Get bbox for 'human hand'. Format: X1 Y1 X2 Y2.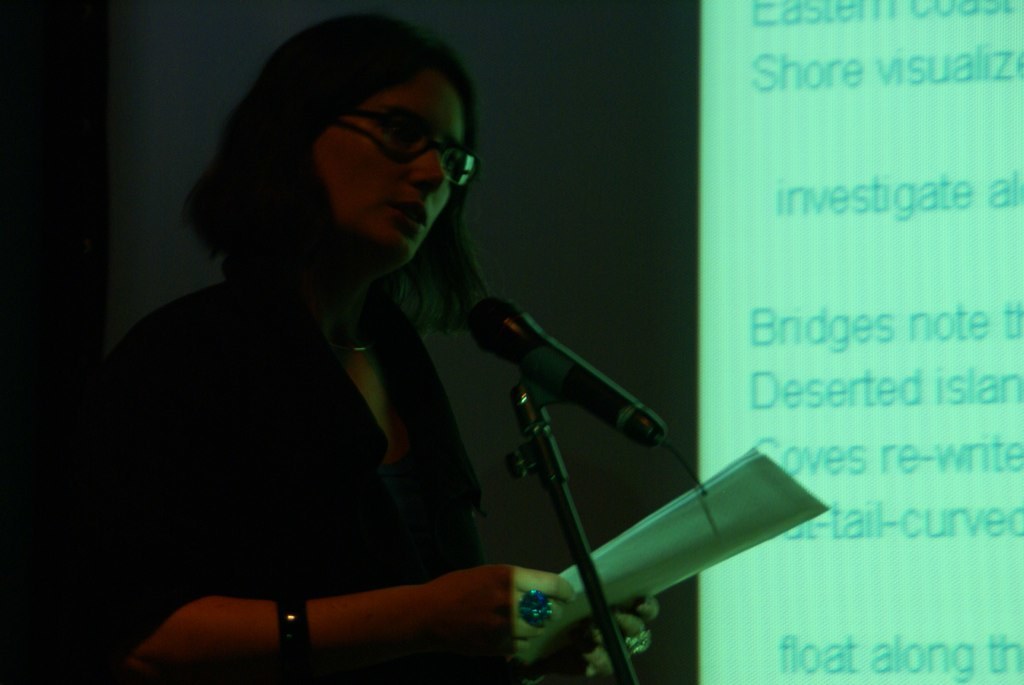
255 561 573 665.
